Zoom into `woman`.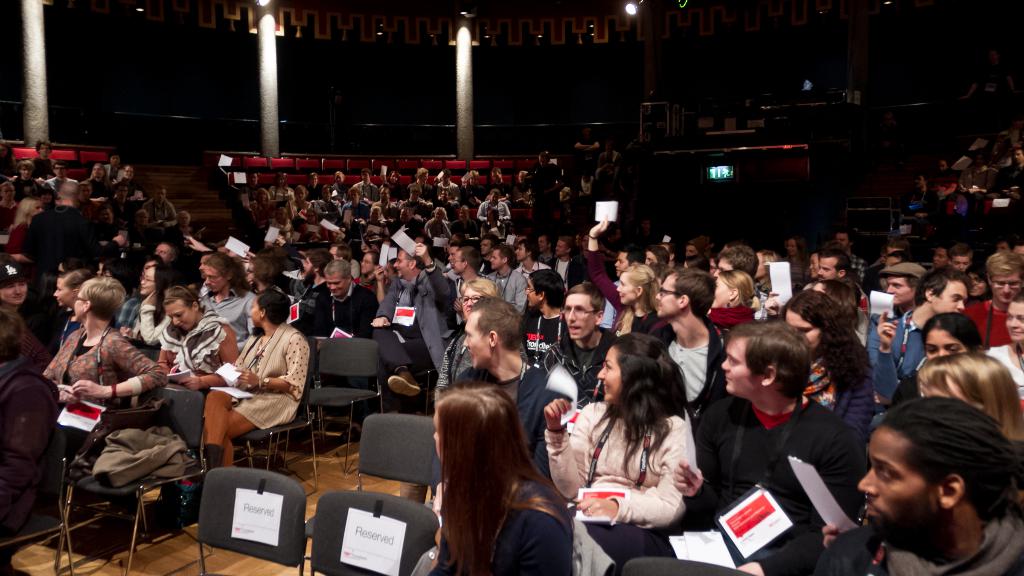
Zoom target: box=[778, 289, 880, 432].
